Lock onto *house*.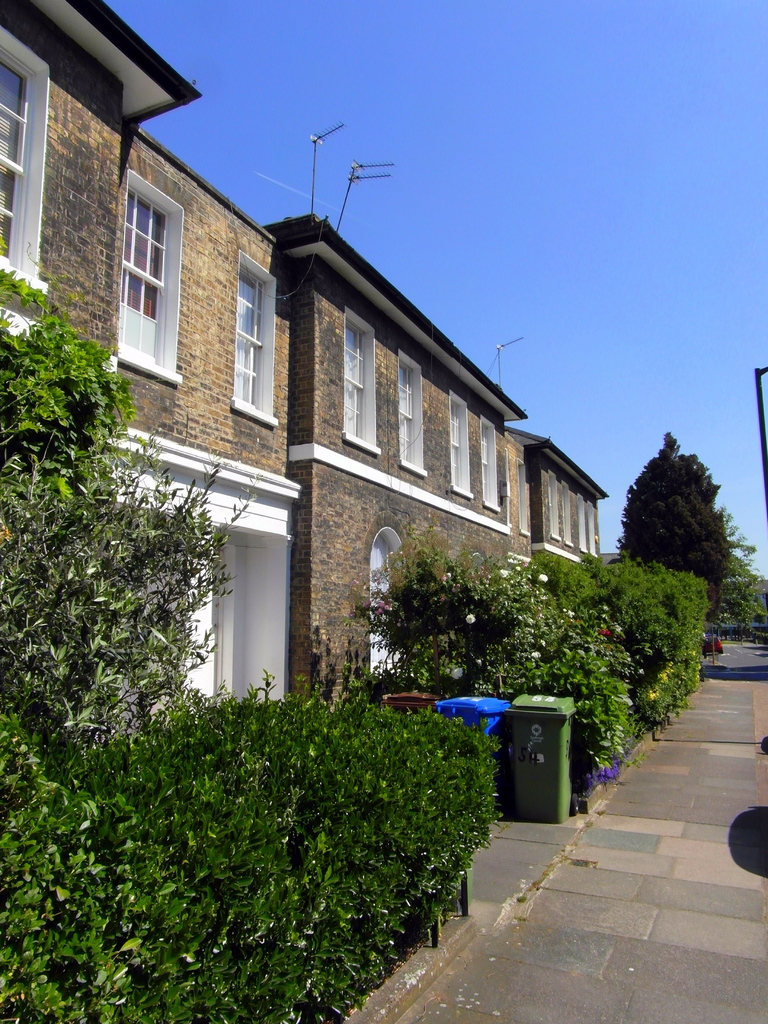
Locked: x1=0, y1=0, x2=524, y2=723.
